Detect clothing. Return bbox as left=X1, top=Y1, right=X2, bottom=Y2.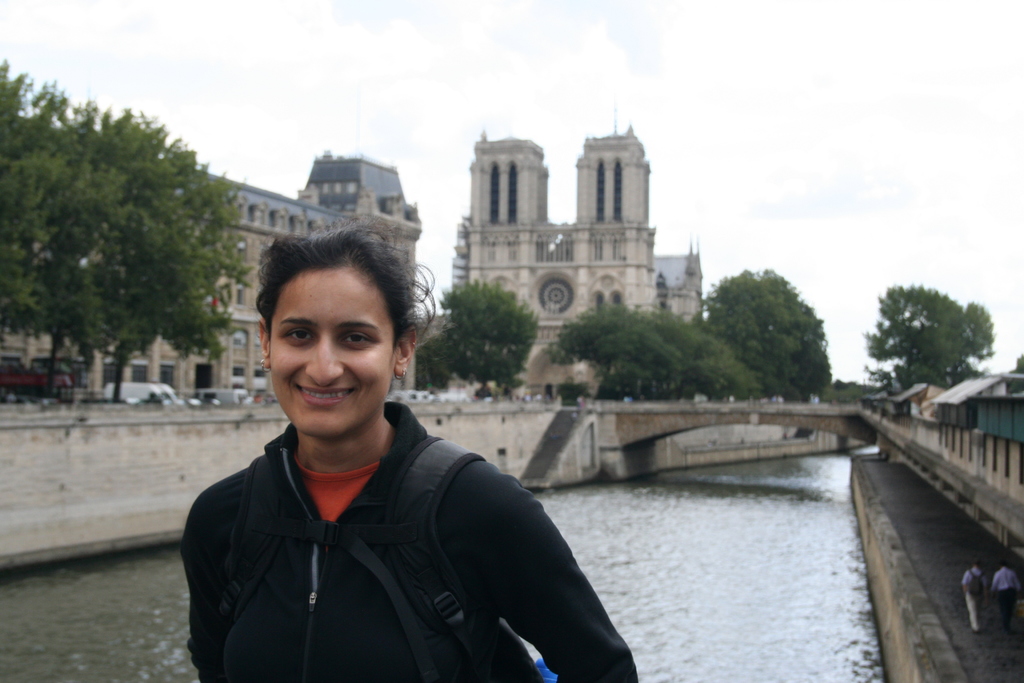
left=150, top=347, right=628, bottom=666.
